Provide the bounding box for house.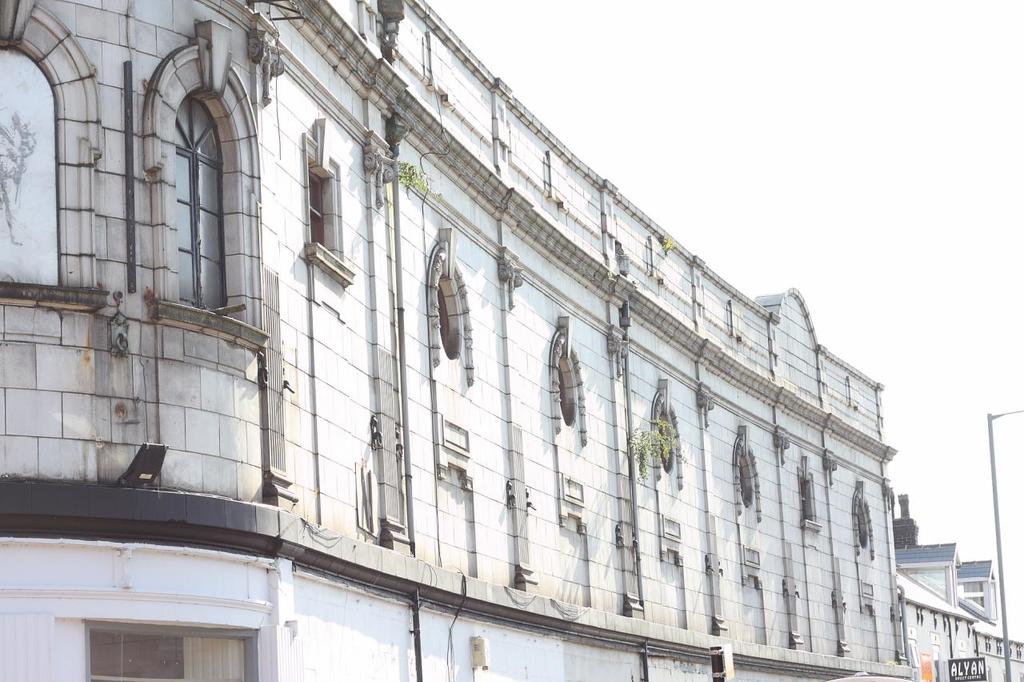
rect(952, 556, 1023, 681).
